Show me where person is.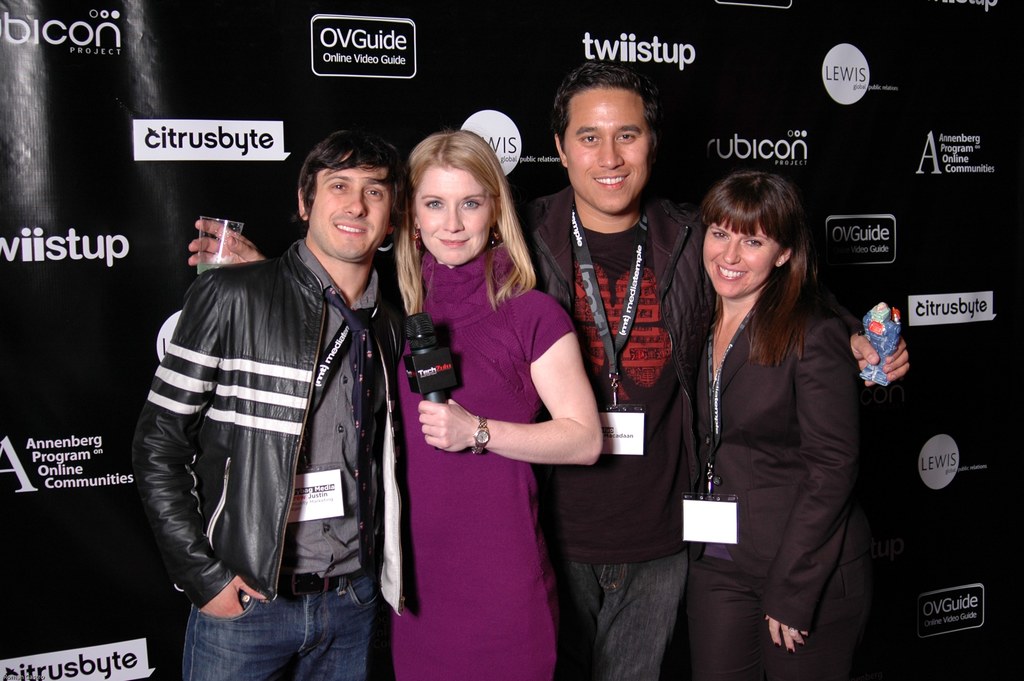
person is at locate(136, 136, 404, 680).
